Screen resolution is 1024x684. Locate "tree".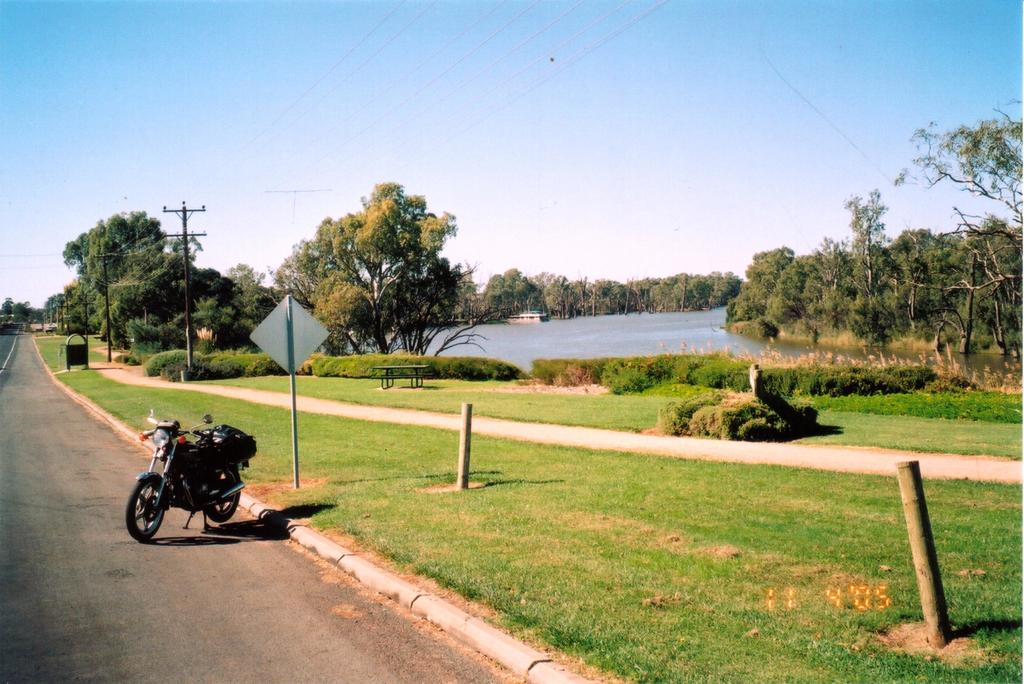
<bbox>610, 279, 636, 311</bbox>.
